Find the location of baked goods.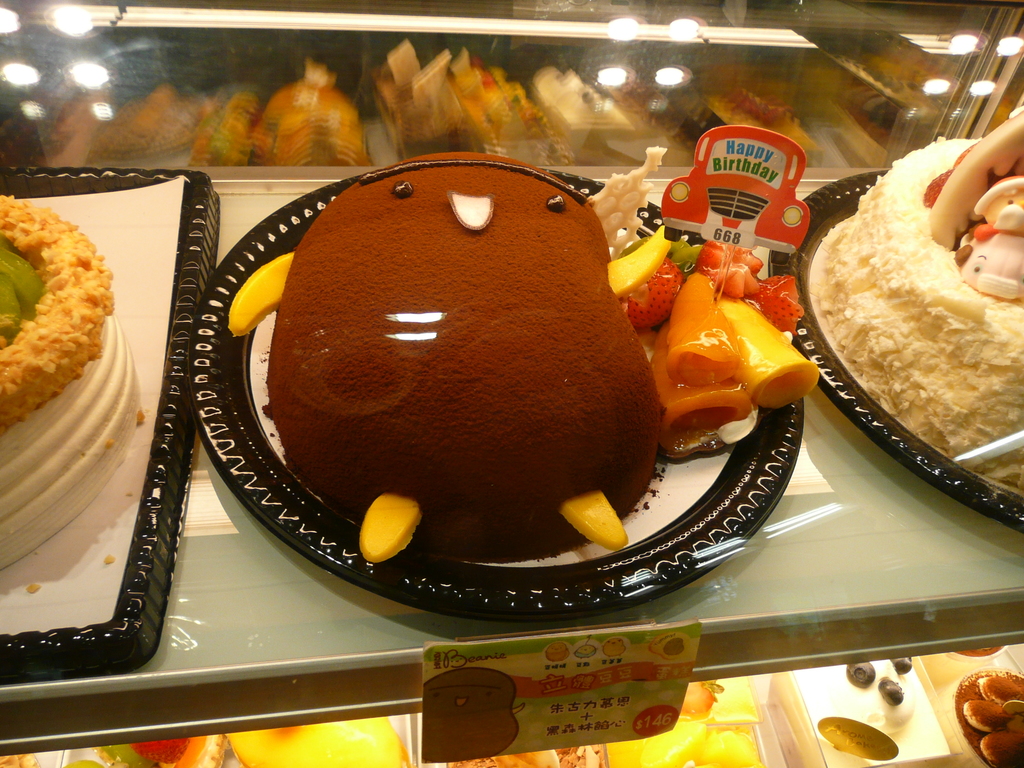
Location: locate(229, 714, 420, 767).
